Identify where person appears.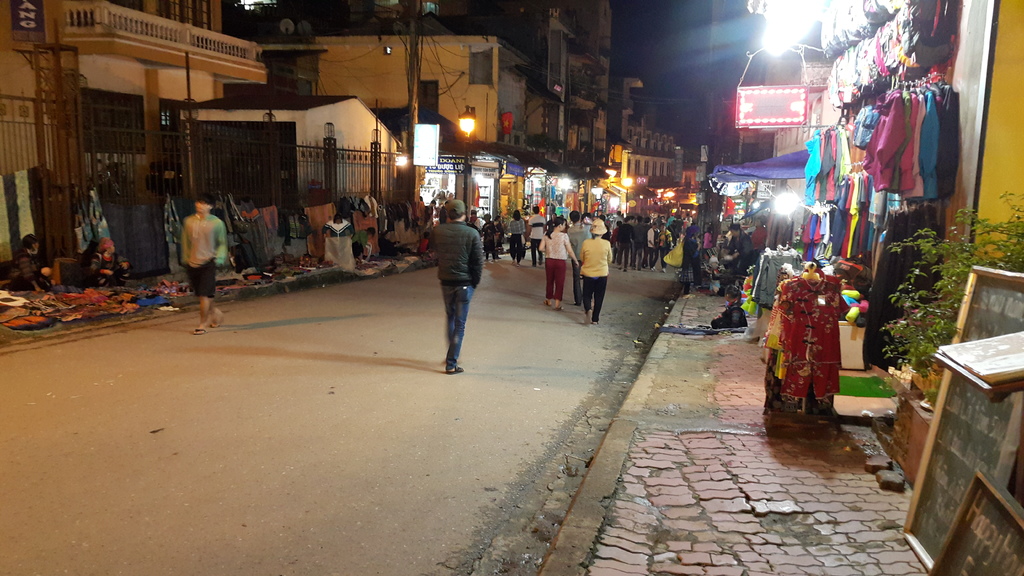
Appears at box=[578, 218, 616, 328].
